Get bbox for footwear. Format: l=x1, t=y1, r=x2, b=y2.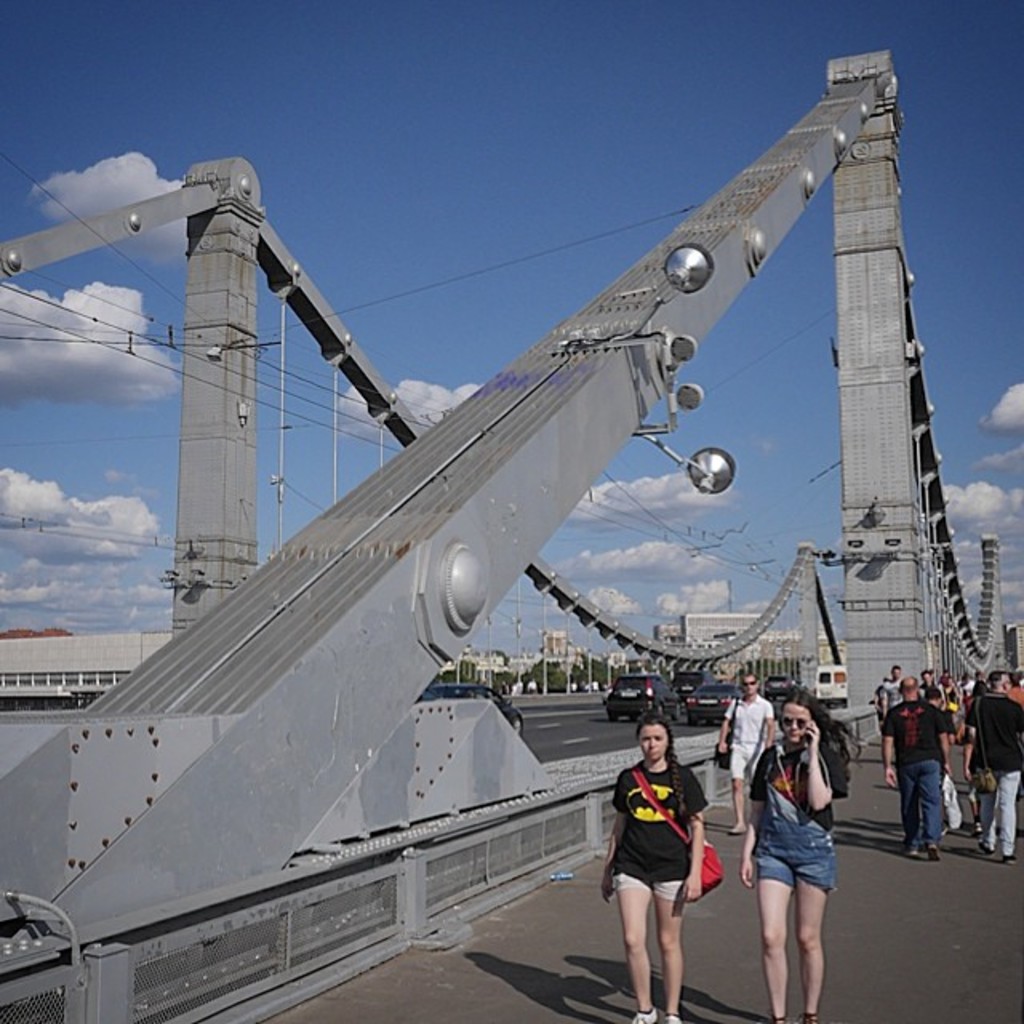
l=995, t=853, r=1018, b=867.
